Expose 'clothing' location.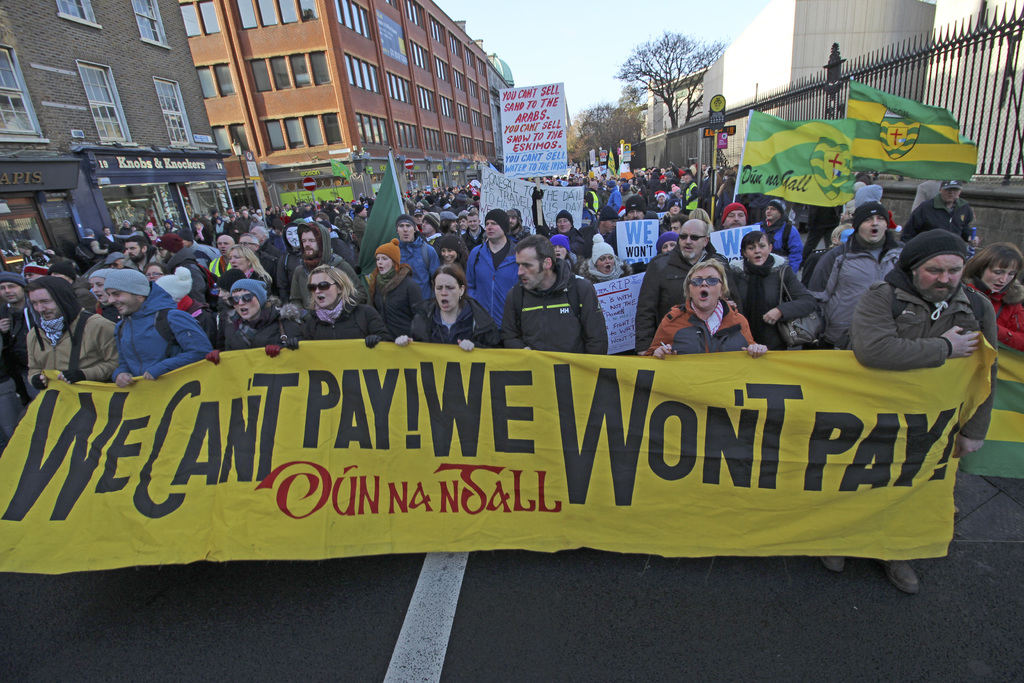
Exposed at [x1=655, y1=301, x2=771, y2=364].
